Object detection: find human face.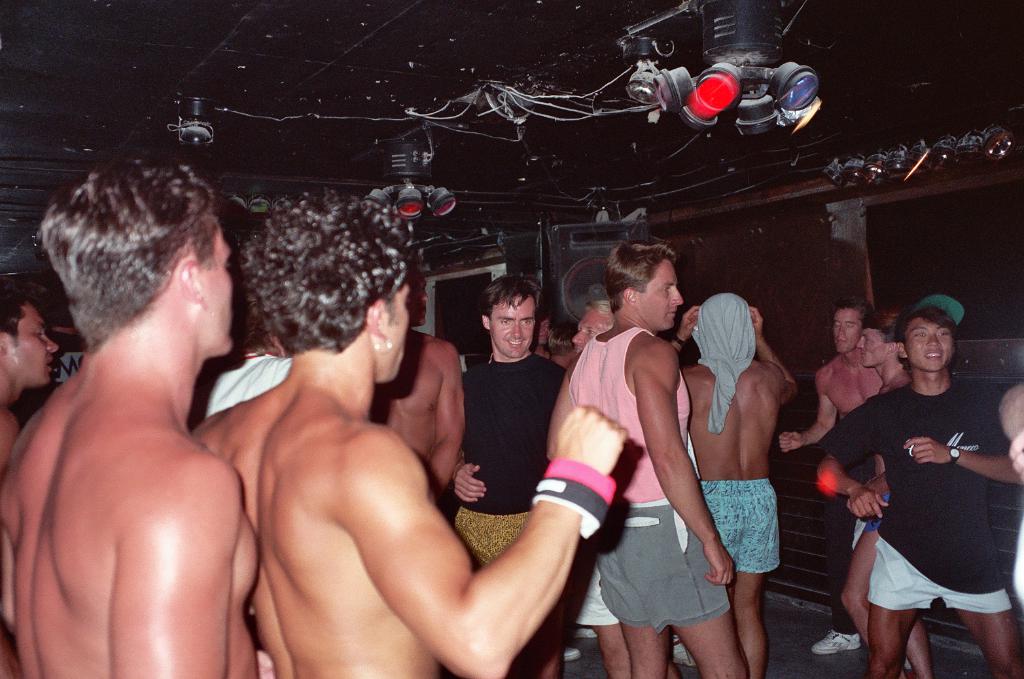
pyautogui.locateOnScreen(858, 325, 892, 365).
